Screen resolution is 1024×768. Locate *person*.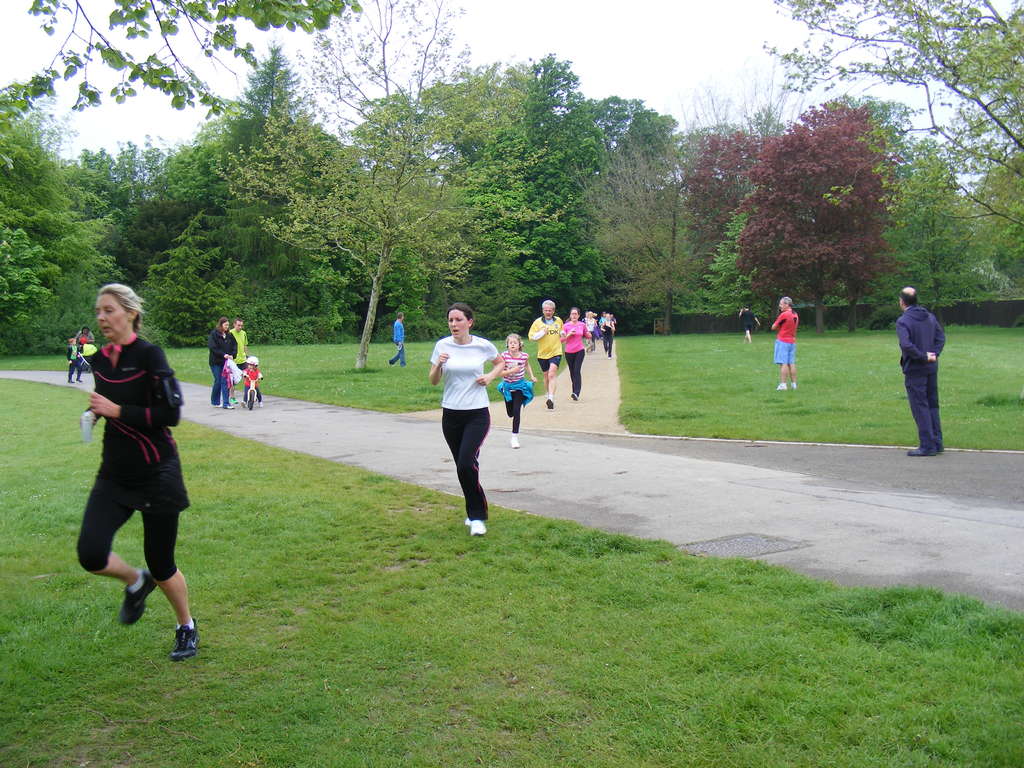
rect(532, 294, 564, 401).
